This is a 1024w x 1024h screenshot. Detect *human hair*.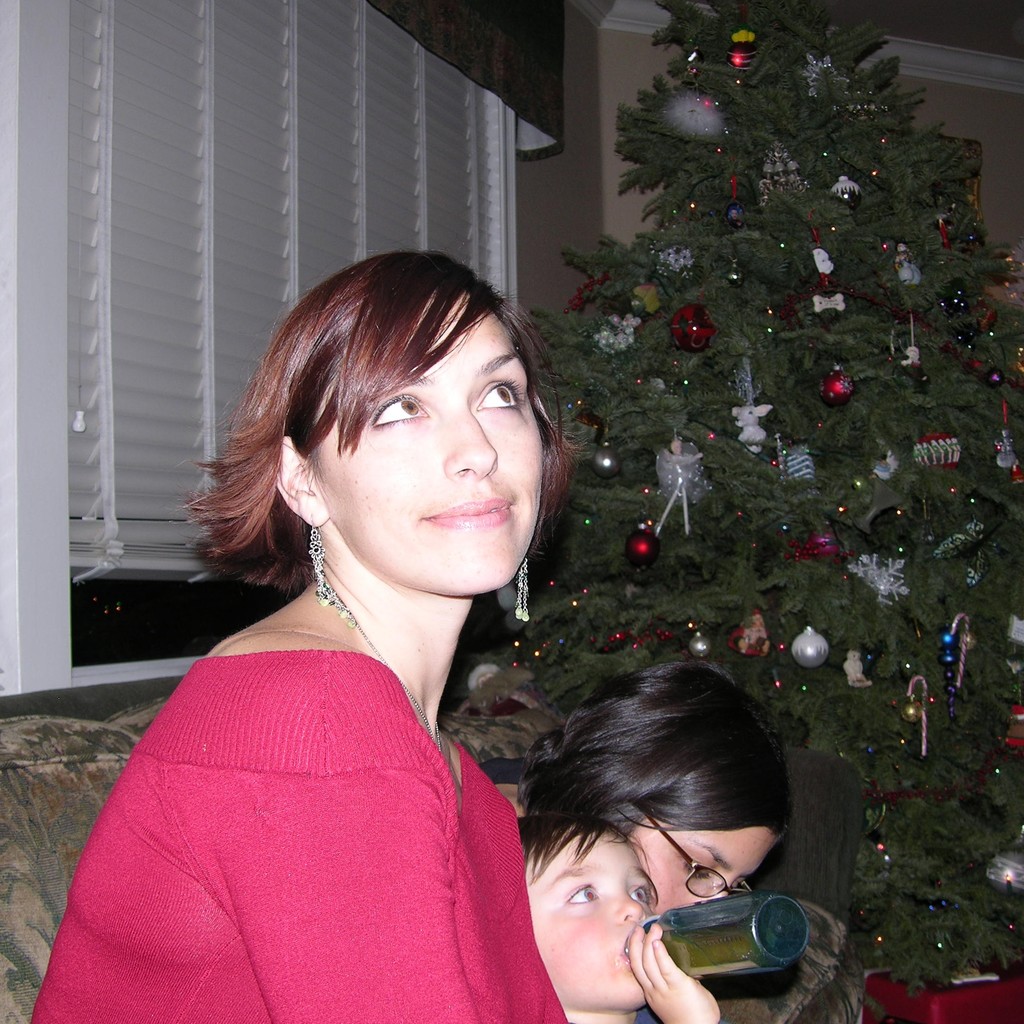
crop(515, 813, 648, 883).
